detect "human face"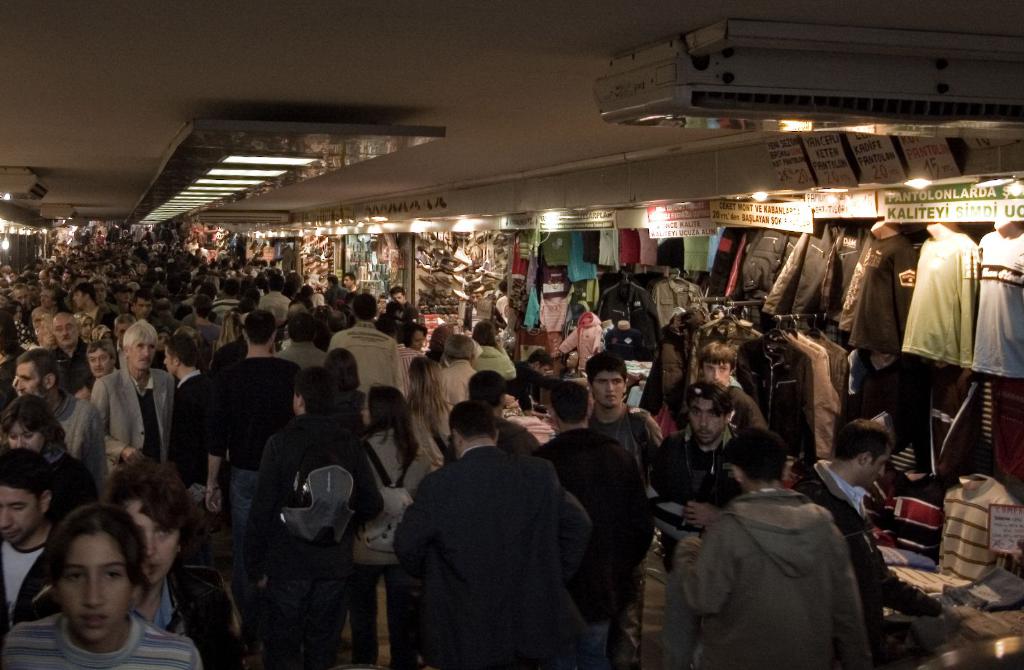
bbox=(70, 282, 90, 308)
